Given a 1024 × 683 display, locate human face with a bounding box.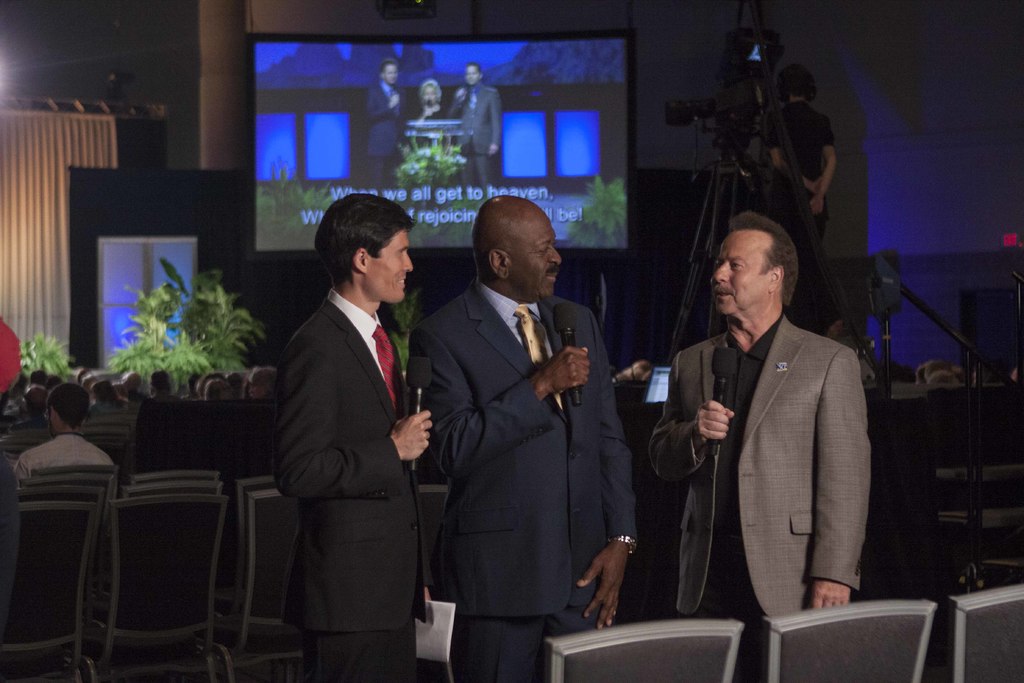
Located: <box>424,85,437,104</box>.
